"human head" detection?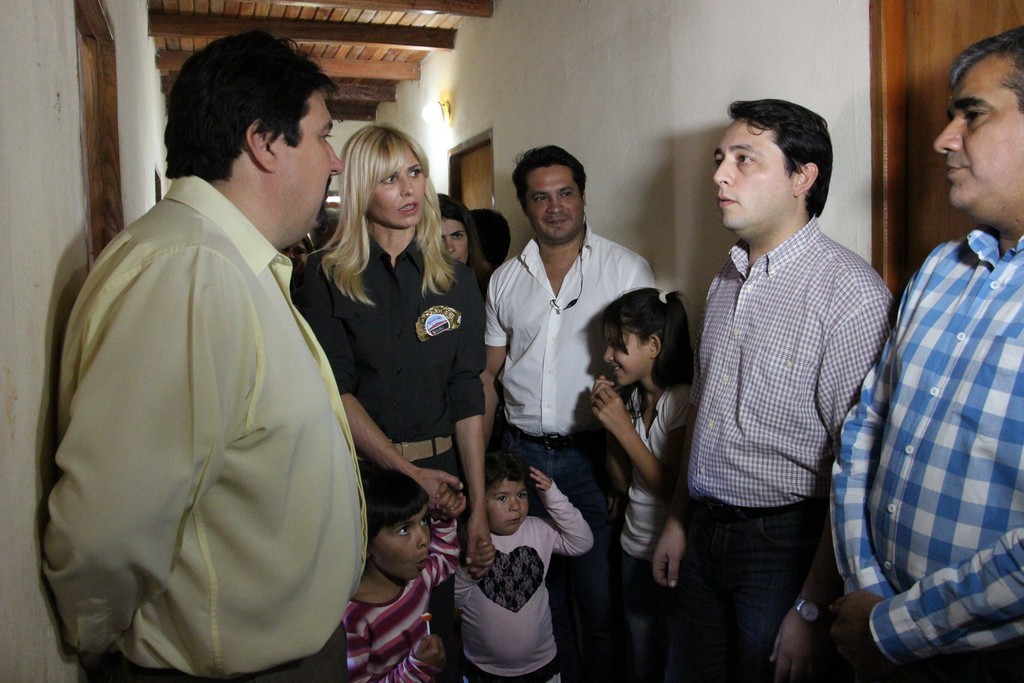
region(605, 286, 690, 388)
